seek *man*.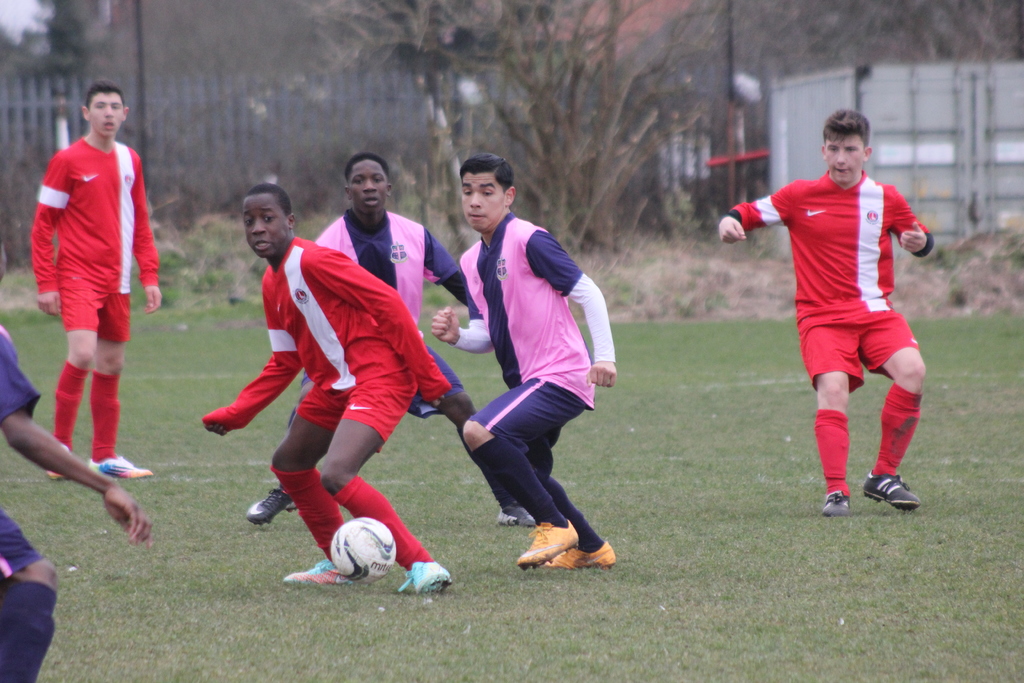
box(28, 83, 161, 481).
